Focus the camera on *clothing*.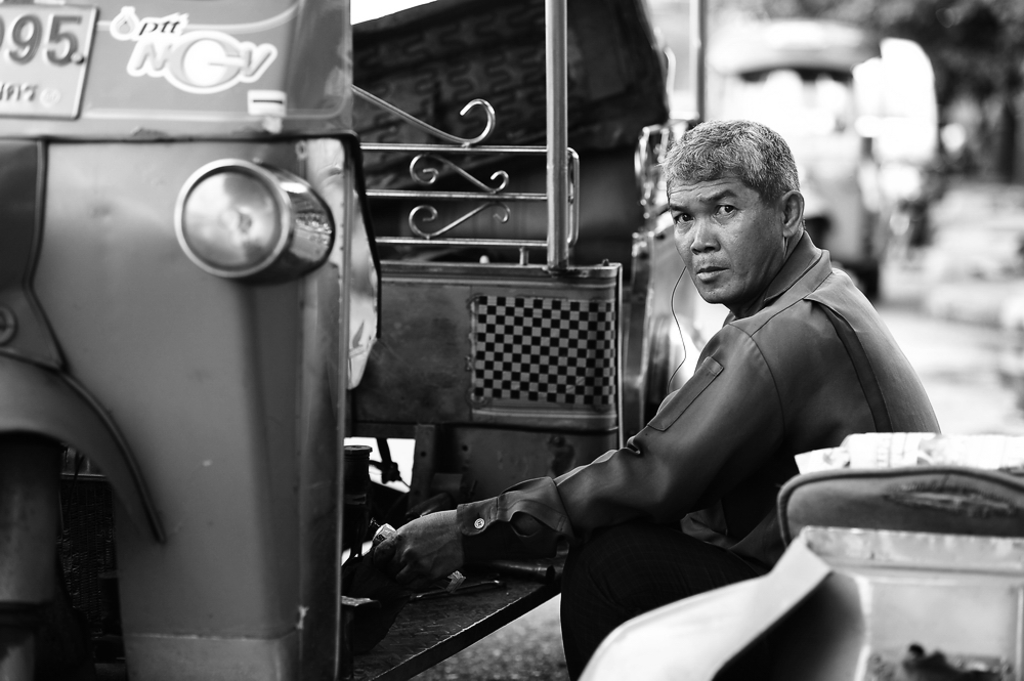
Focus region: {"left": 455, "top": 155, "right": 951, "bottom": 635}.
